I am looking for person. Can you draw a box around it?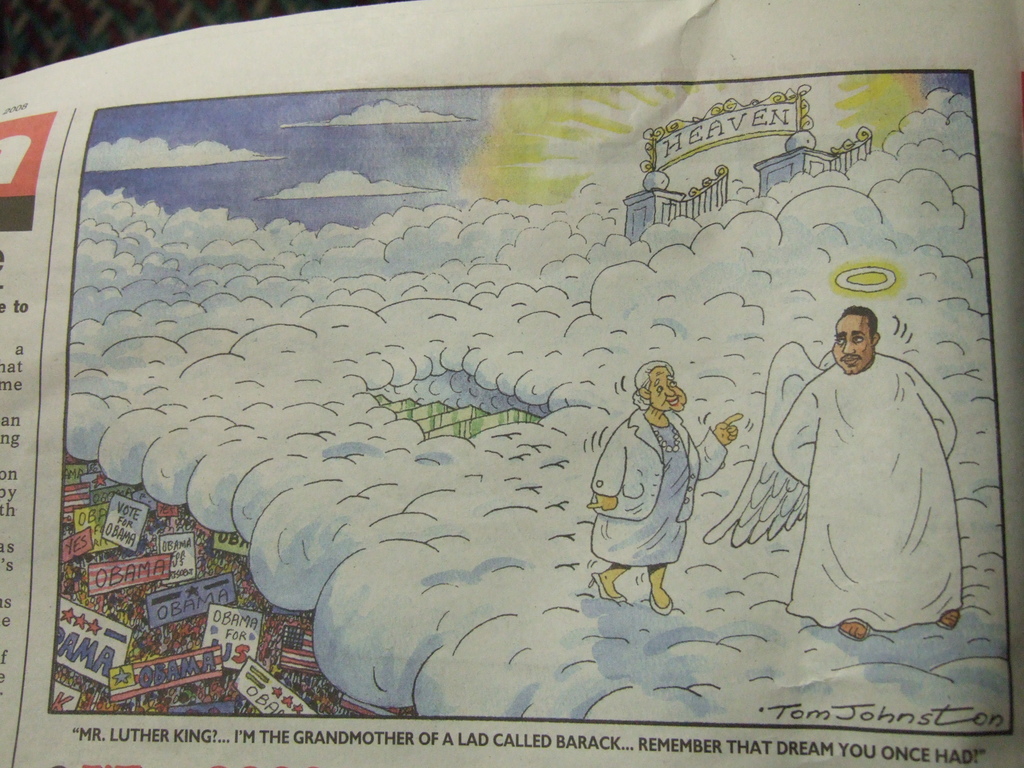
Sure, the bounding box is pyautogui.locateOnScreen(581, 356, 745, 616).
